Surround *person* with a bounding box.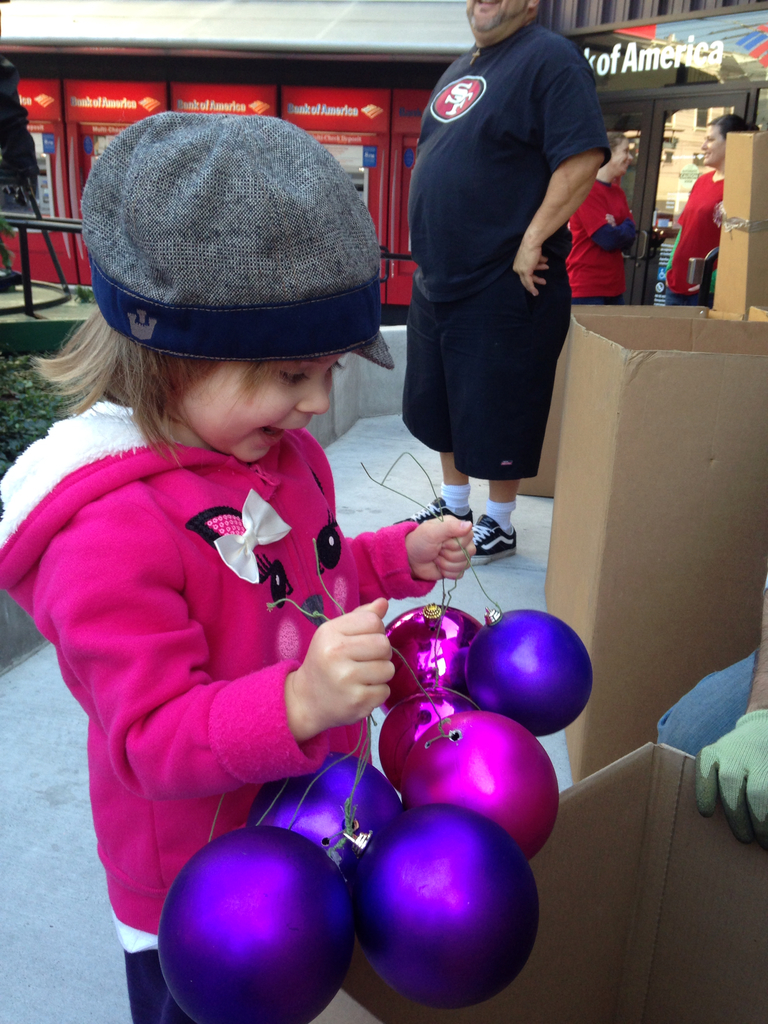
566 131 645 310.
